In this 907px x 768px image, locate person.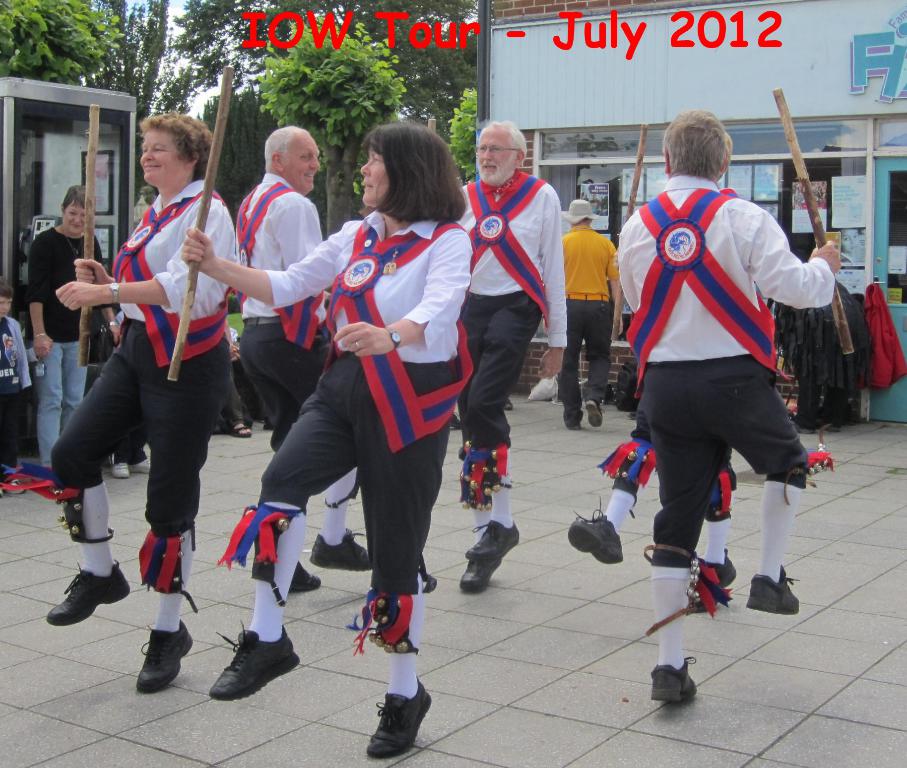
Bounding box: <region>180, 115, 465, 762</region>.
